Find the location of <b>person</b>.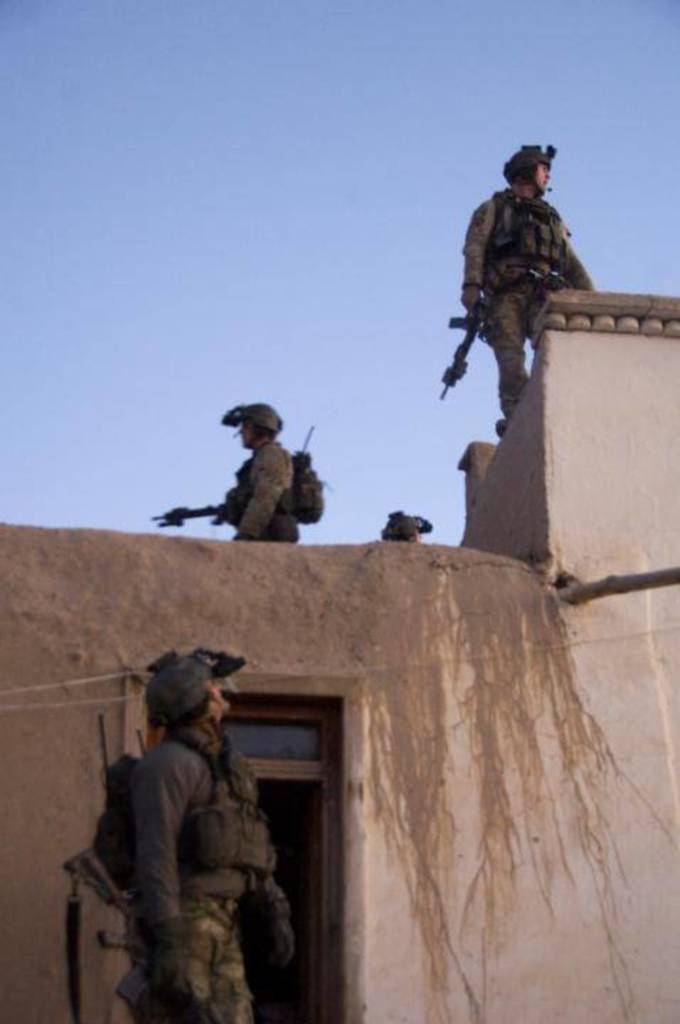
Location: locate(457, 146, 595, 427).
